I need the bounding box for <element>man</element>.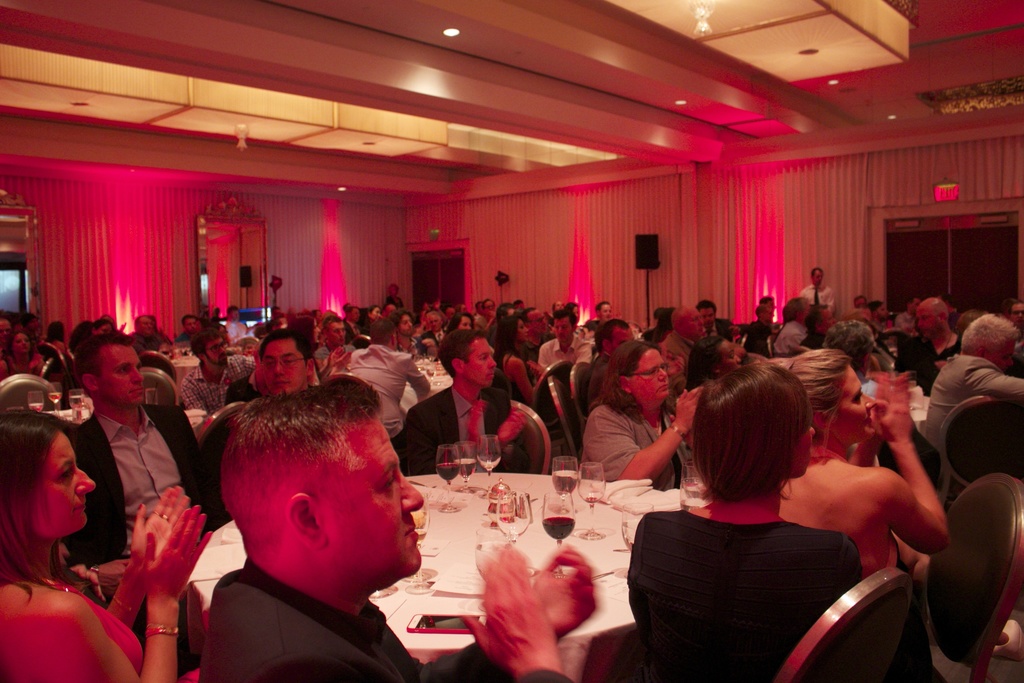
Here it is: <bbox>530, 308, 594, 402</bbox>.
